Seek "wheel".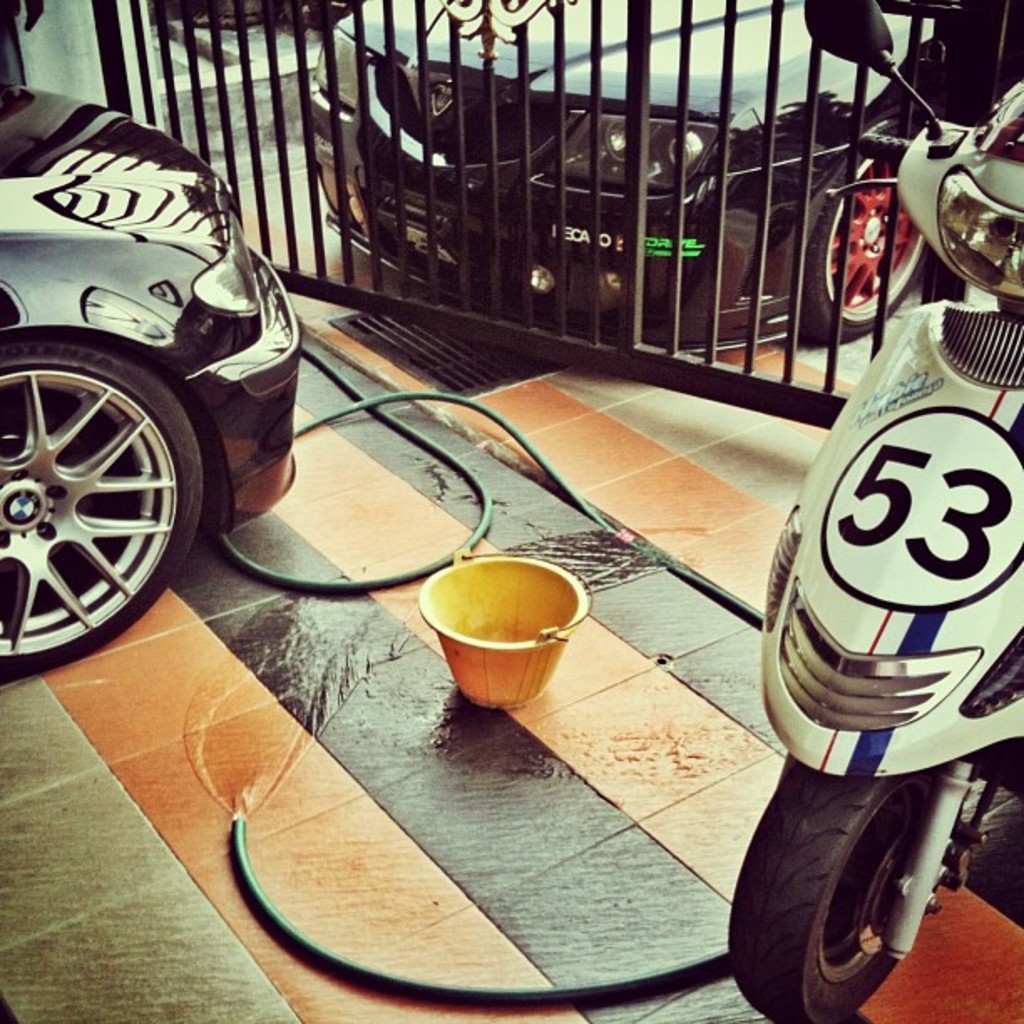
box=[726, 765, 957, 1022].
